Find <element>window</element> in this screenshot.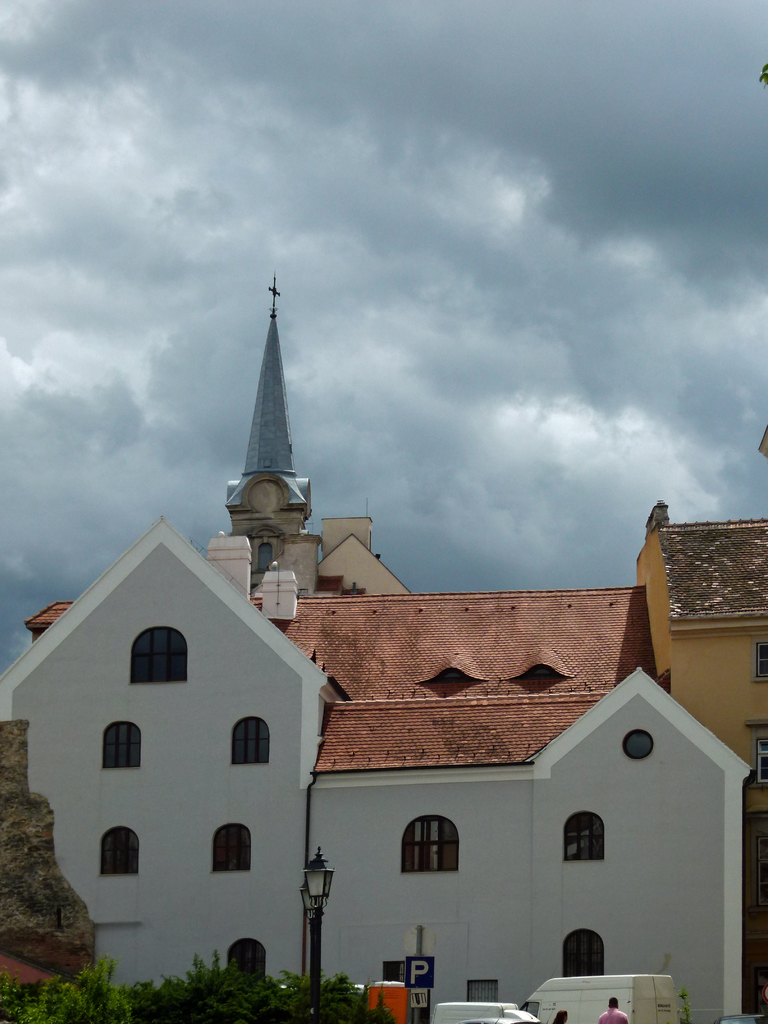
The bounding box for <element>window</element> is 227,717,267,765.
